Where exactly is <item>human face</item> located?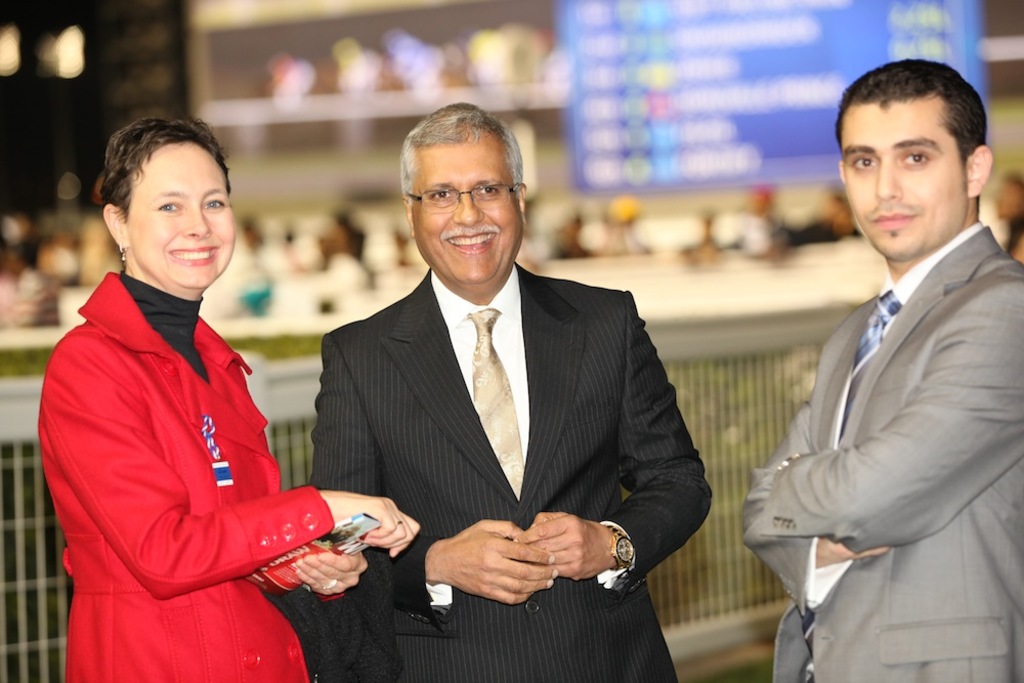
Its bounding box is box(129, 139, 237, 285).
